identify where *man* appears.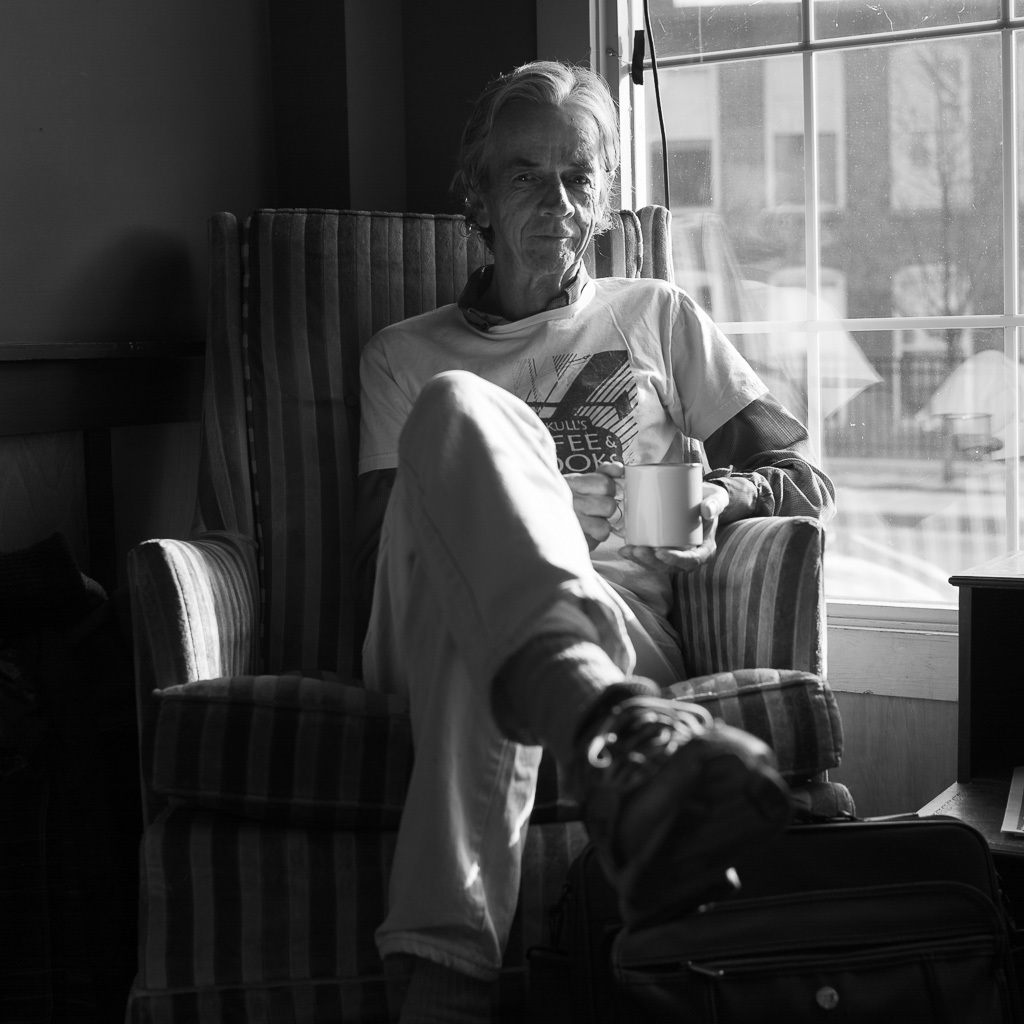
Appears at region(372, 6, 774, 1023).
